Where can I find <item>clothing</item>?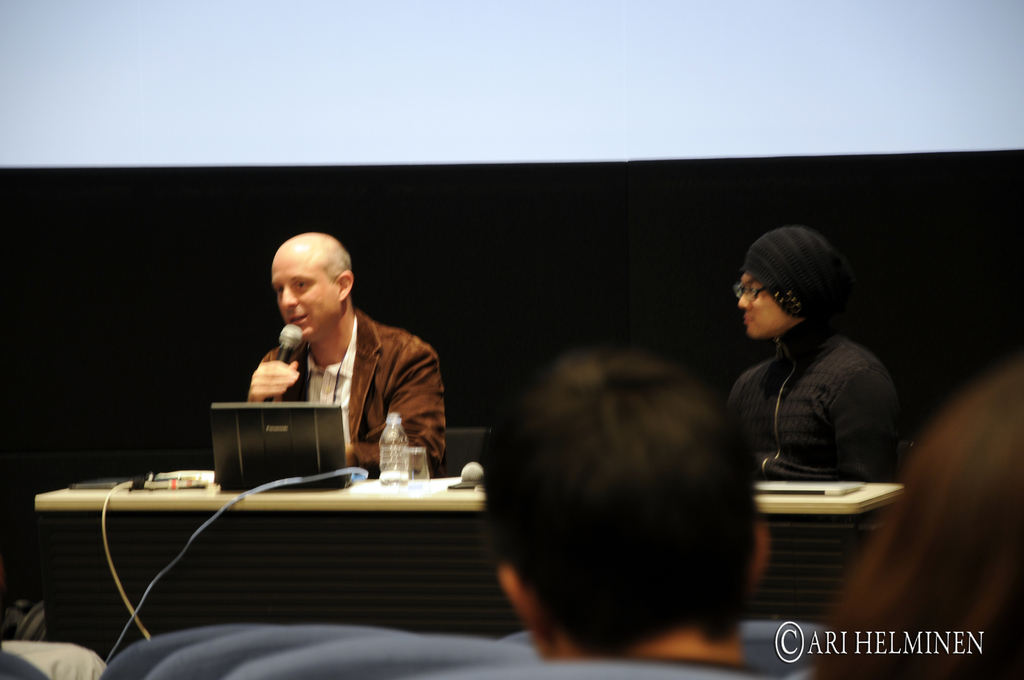
You can find it at bbox(730, 319, 900, 479).
